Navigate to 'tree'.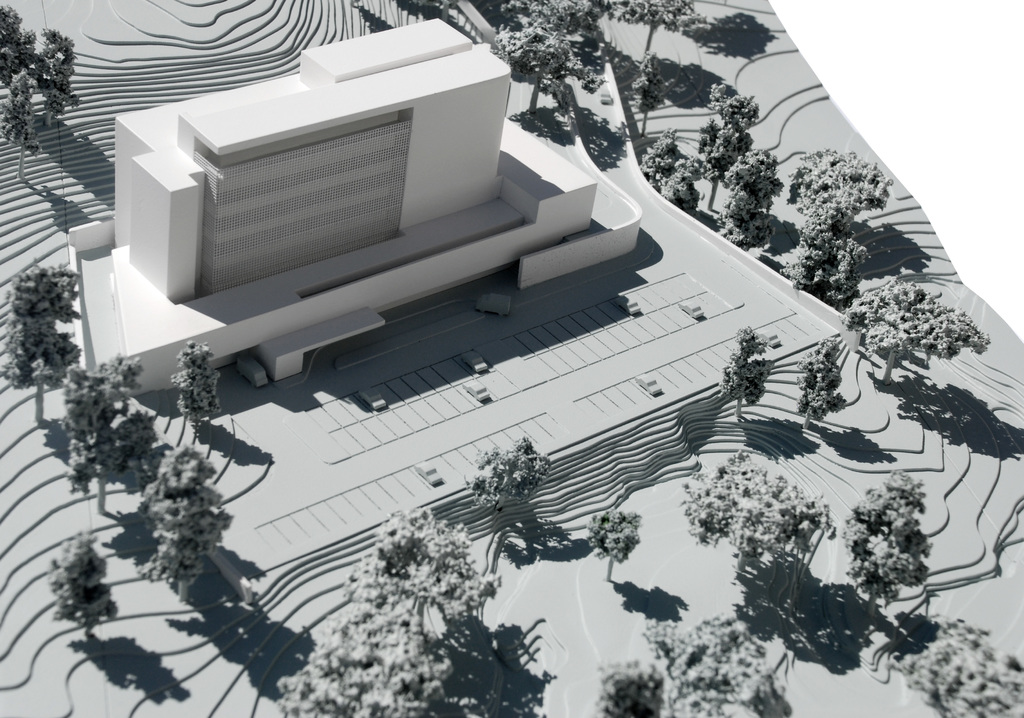
Navigation target: (168, 342, 222, 432).
